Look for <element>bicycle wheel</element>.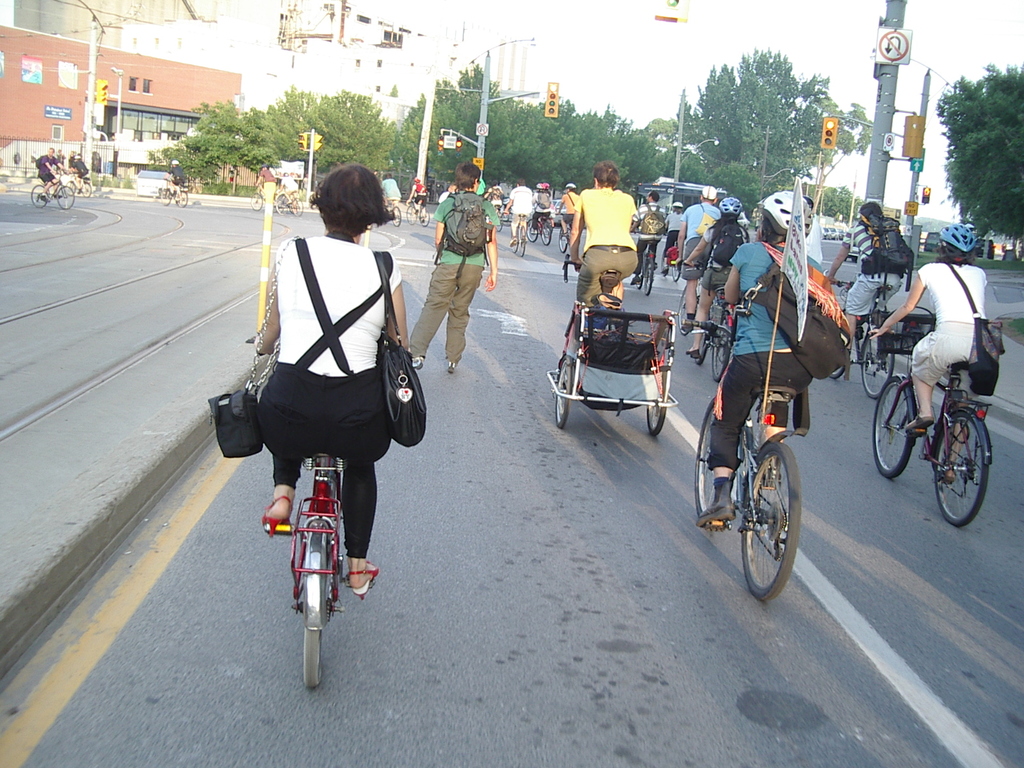
Found: x1=930 y1=409 x2=992 y2=527.
